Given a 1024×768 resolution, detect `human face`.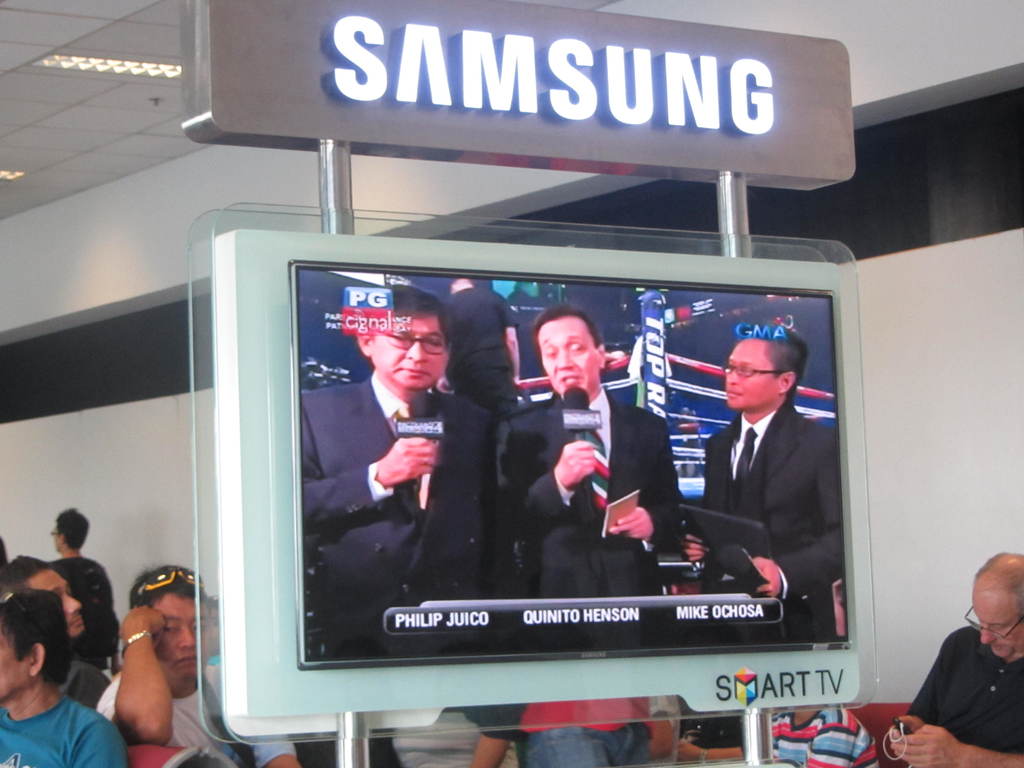
540 316 597 397.
